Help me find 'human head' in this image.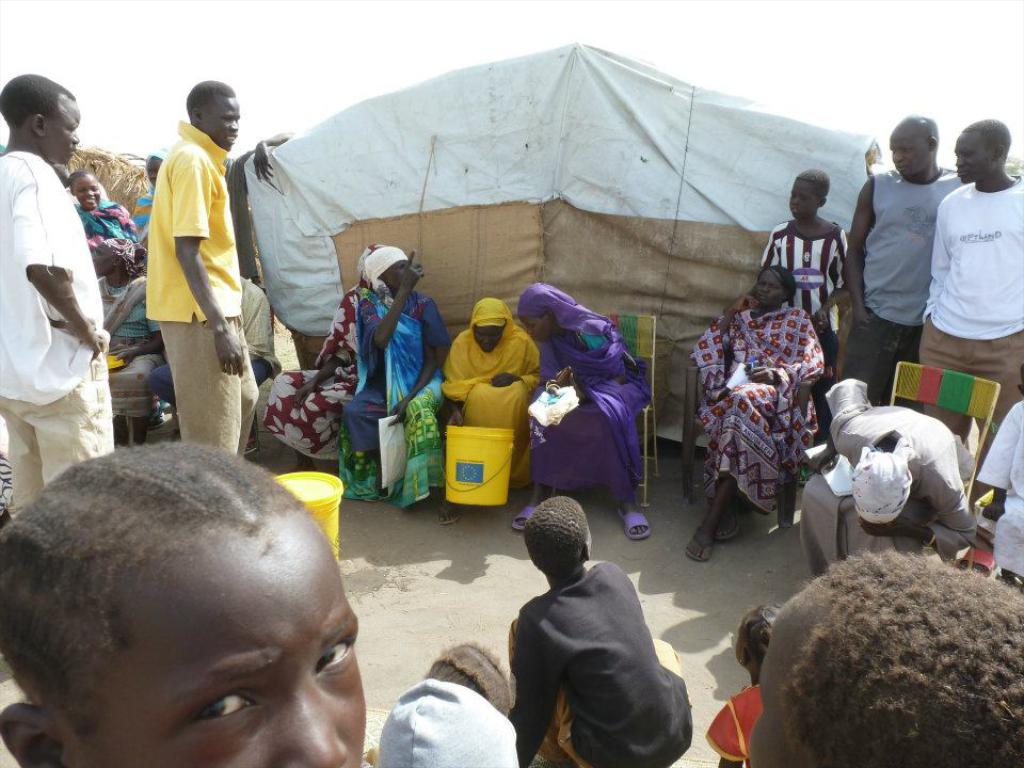
Found it: 187, 79, 242, 150.
